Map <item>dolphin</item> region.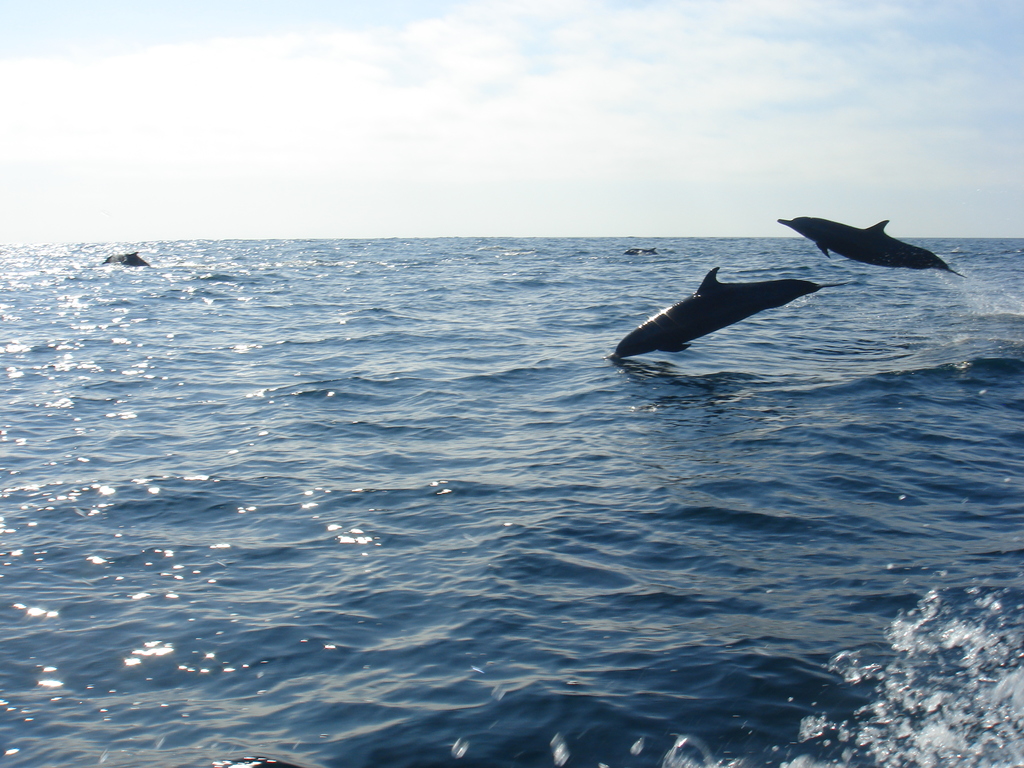
Mapped to Rect(772, 214, 968, 282).
